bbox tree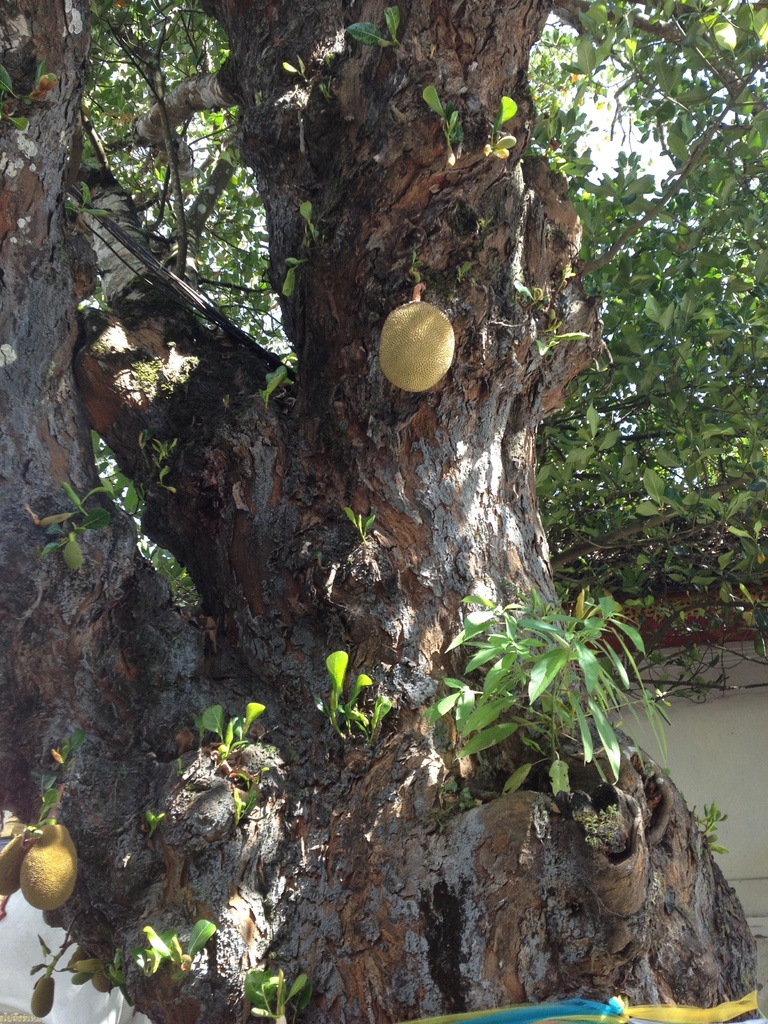
crop(0, 0, 762, 1023)
